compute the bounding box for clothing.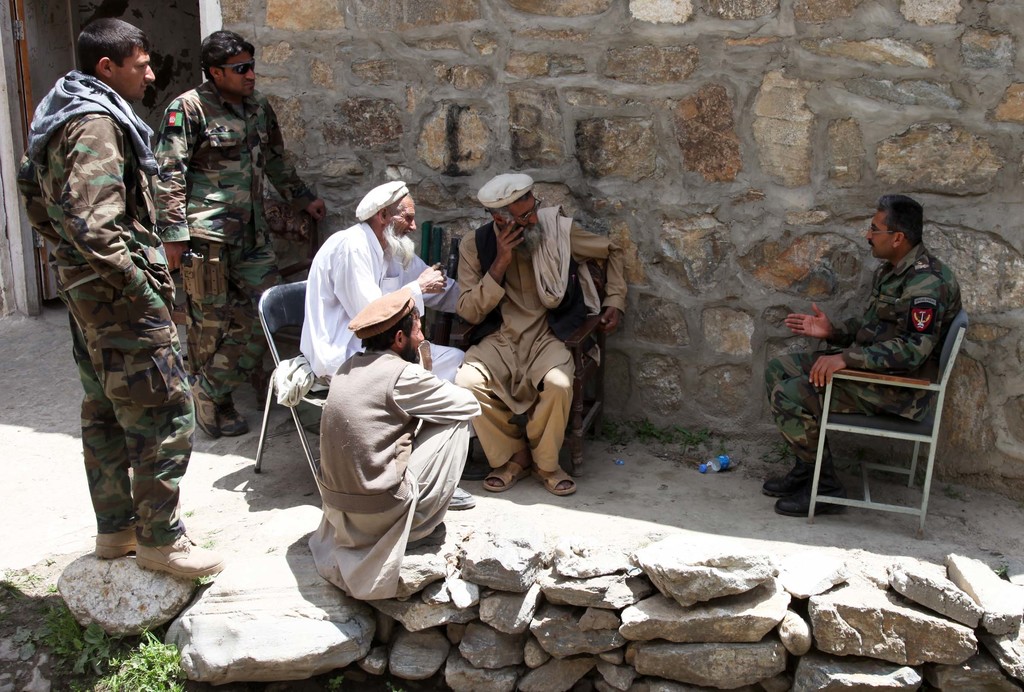
BBox(294, 223, 476, 434).
